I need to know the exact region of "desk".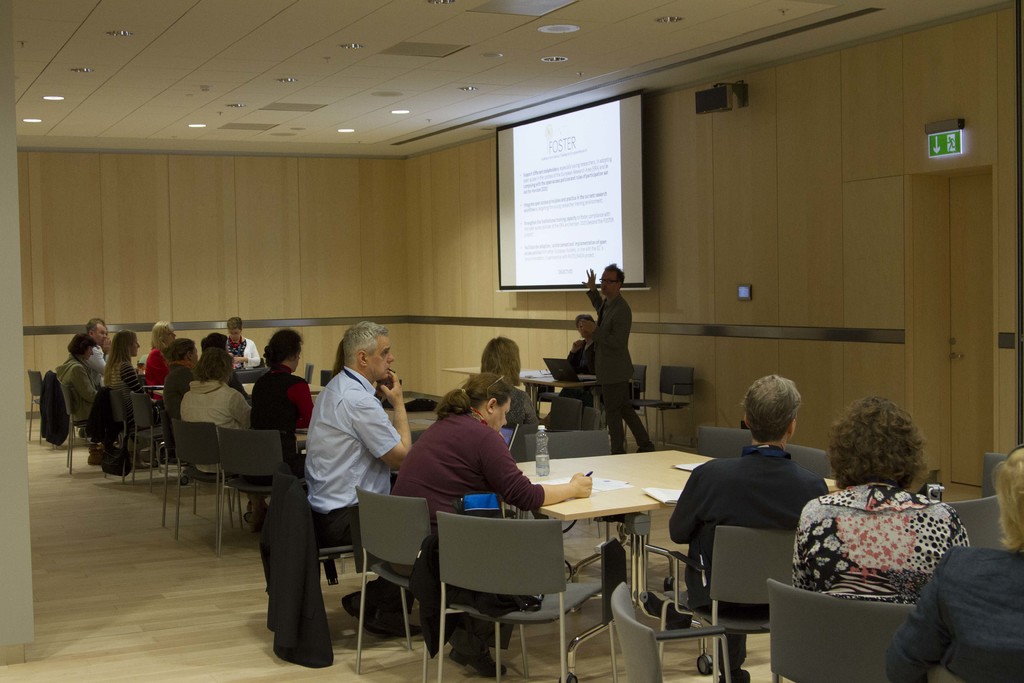
Region: rect(454, 427, 796, 650).
